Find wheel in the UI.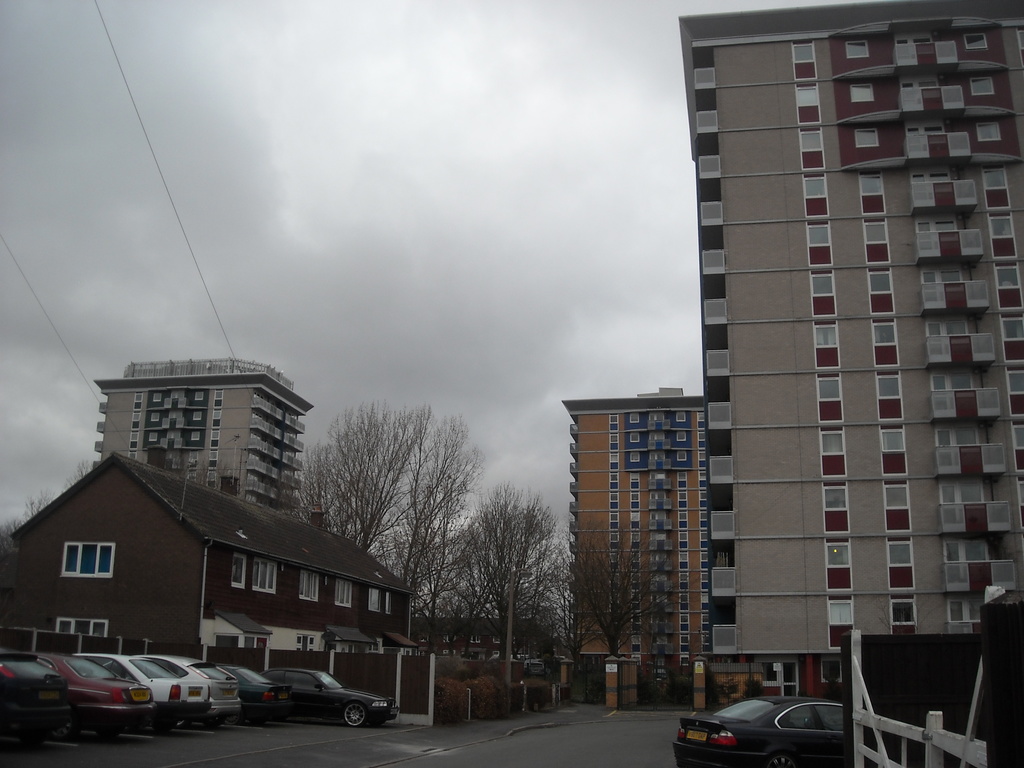
UI element at x1=340, y1=700, x2=370, y2=726.
